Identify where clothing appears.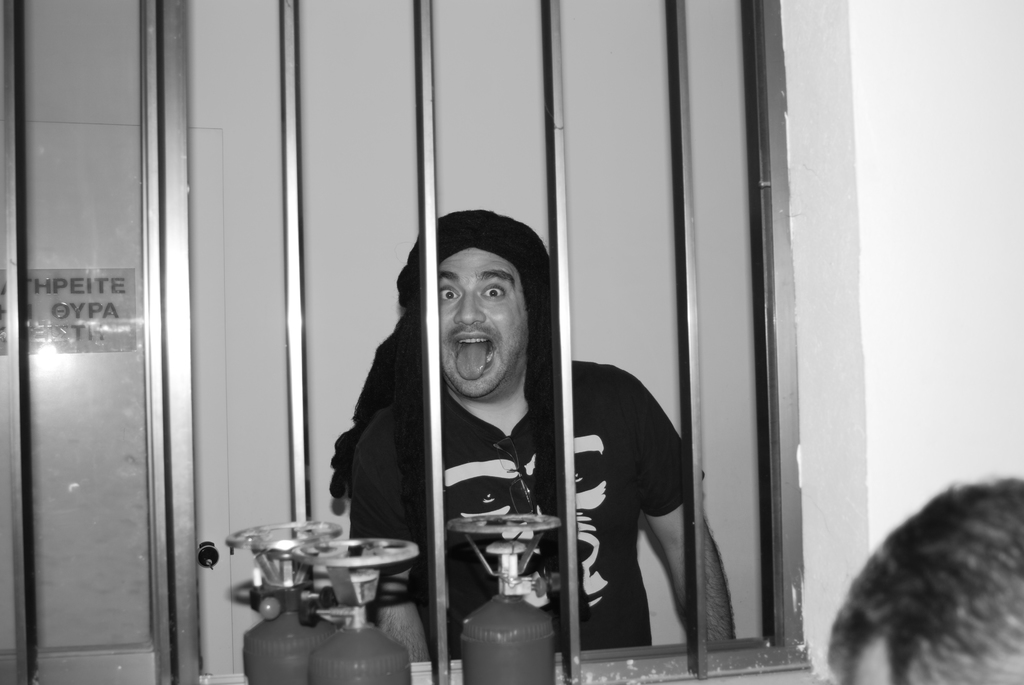
Appears at 337 356 701 656.
